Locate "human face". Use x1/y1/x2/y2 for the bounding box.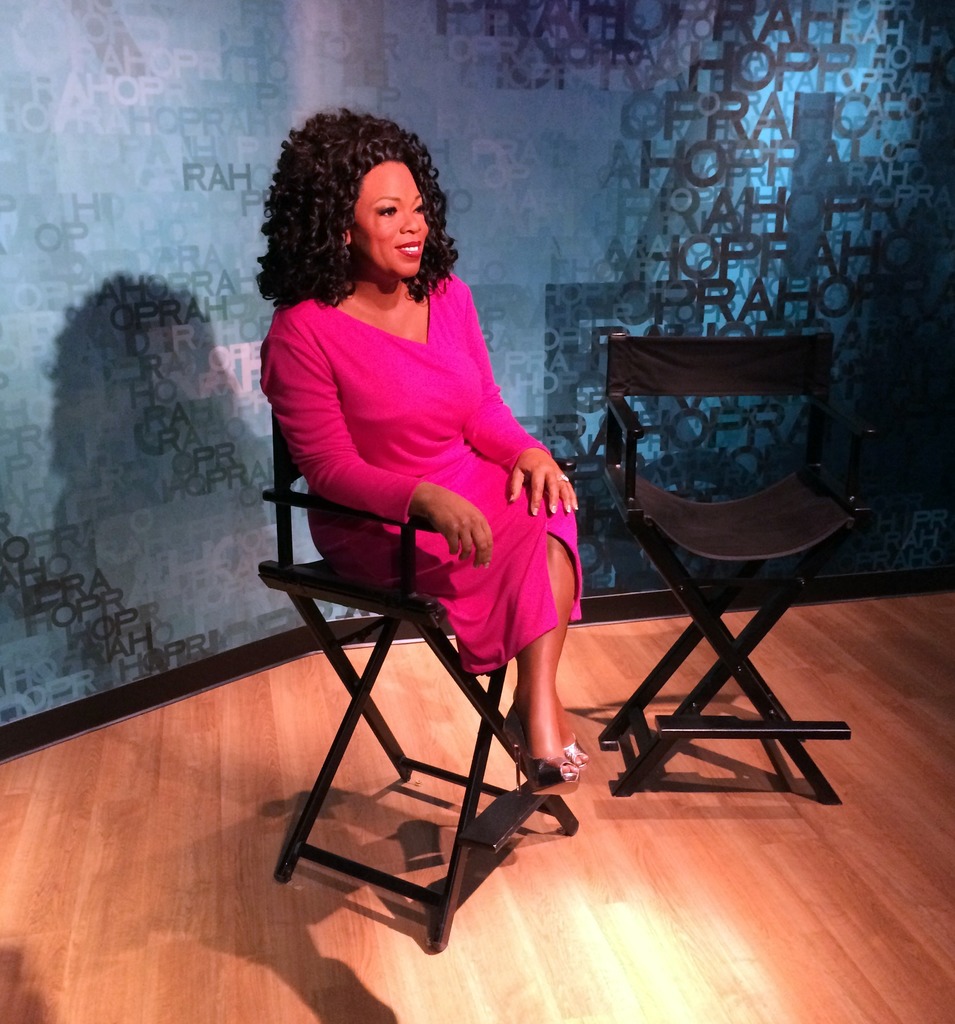
343/157/433/284.
